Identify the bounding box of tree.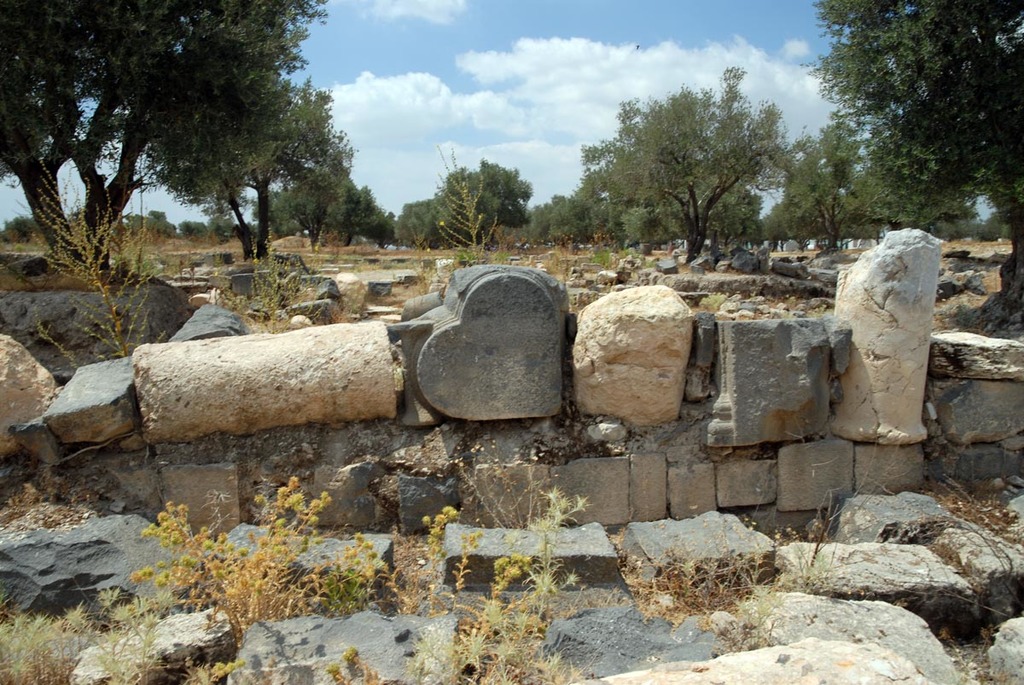
{"left": 575, "top": 73, "right": 797, "bottom": 257}.
